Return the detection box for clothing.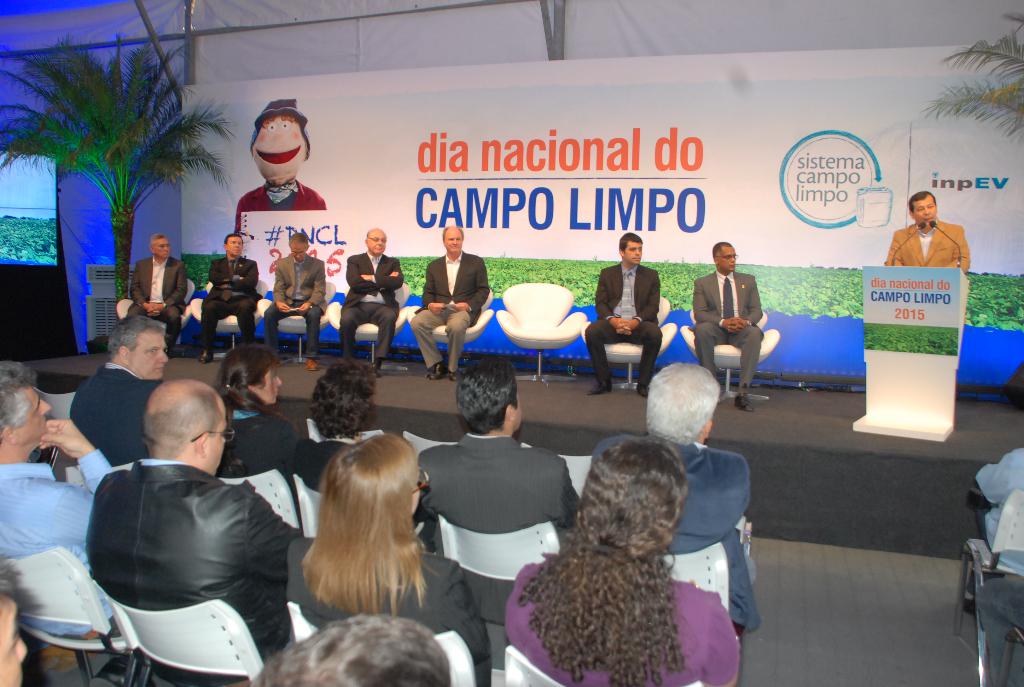
Rect(343, 254, 402, 355).
